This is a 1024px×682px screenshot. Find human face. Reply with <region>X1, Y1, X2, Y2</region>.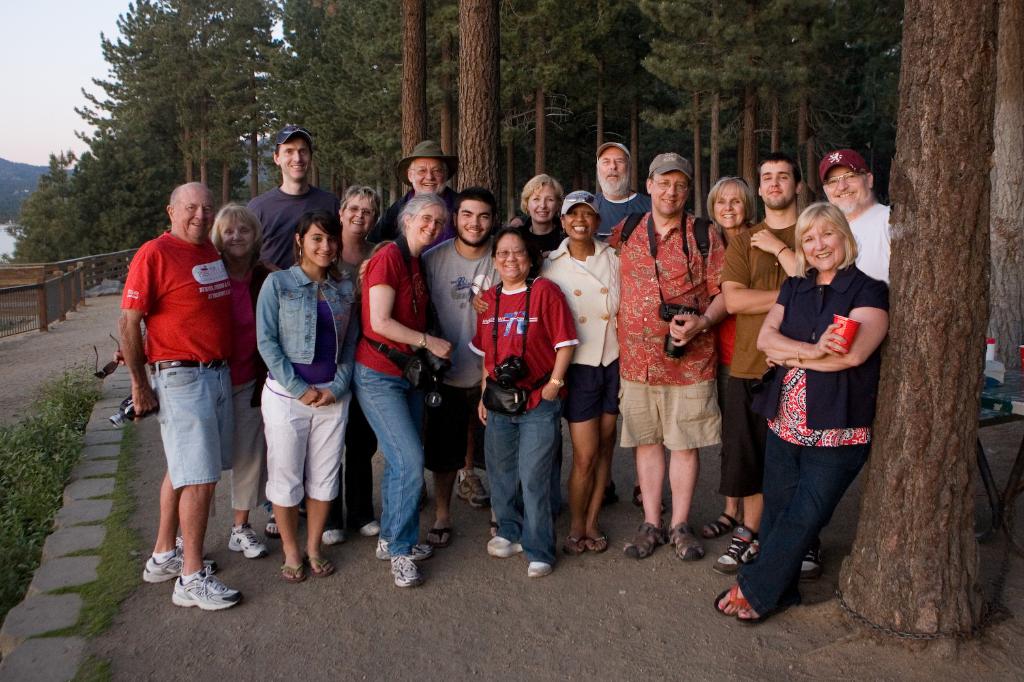
<region>410, 209, 447, 245</region>.
